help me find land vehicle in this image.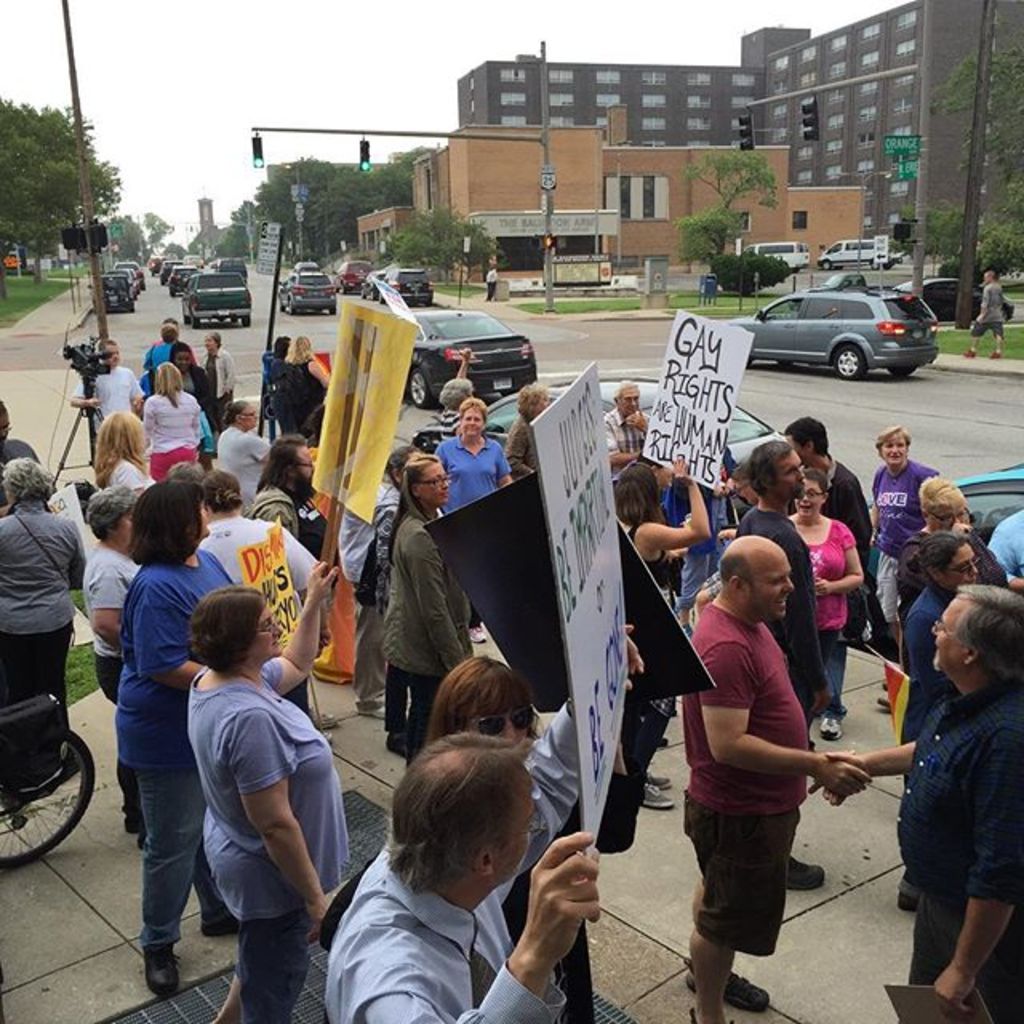
Found it: detection(213, 253, 248, 282).
